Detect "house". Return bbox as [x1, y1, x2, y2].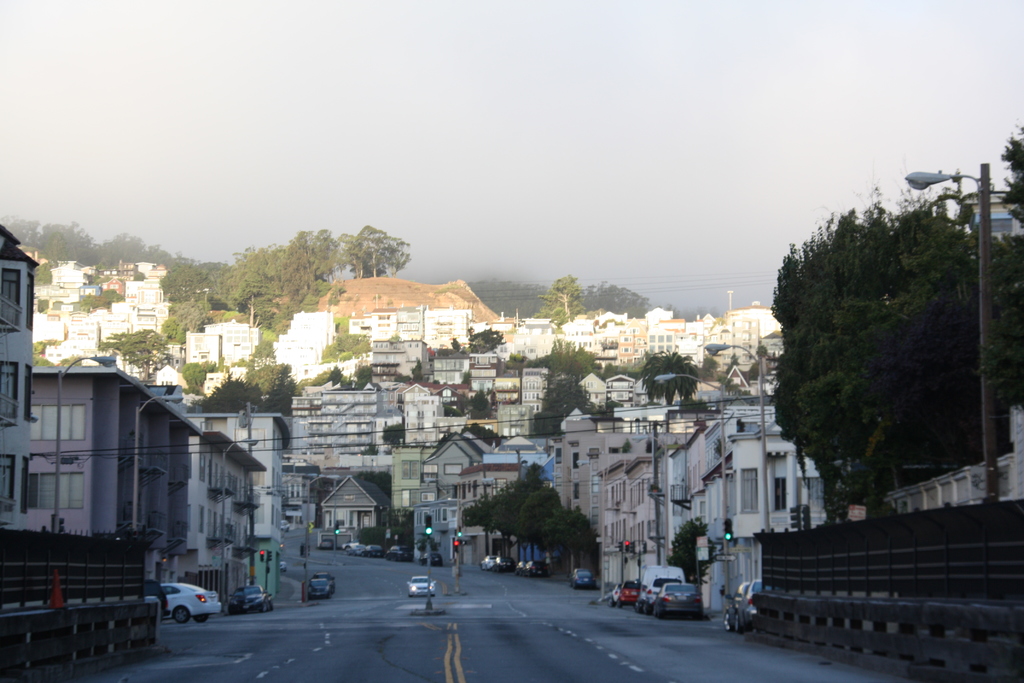
[522, 362, 548, 399].
